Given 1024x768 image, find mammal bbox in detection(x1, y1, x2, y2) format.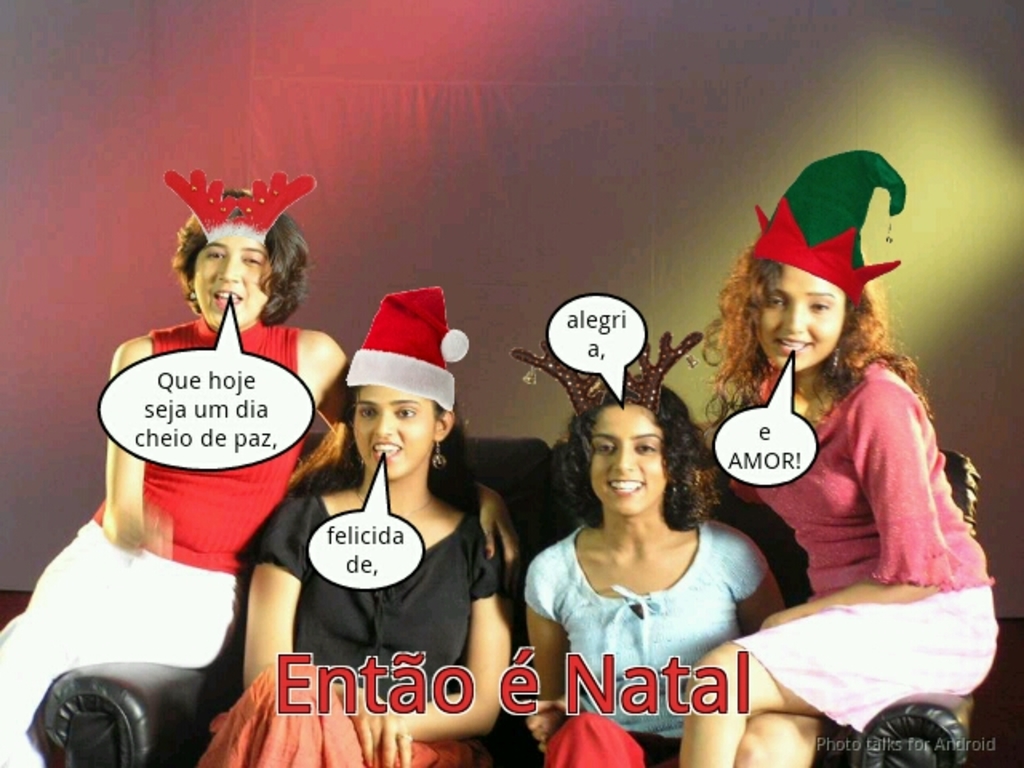
detection(0, 186, 523, 766).
